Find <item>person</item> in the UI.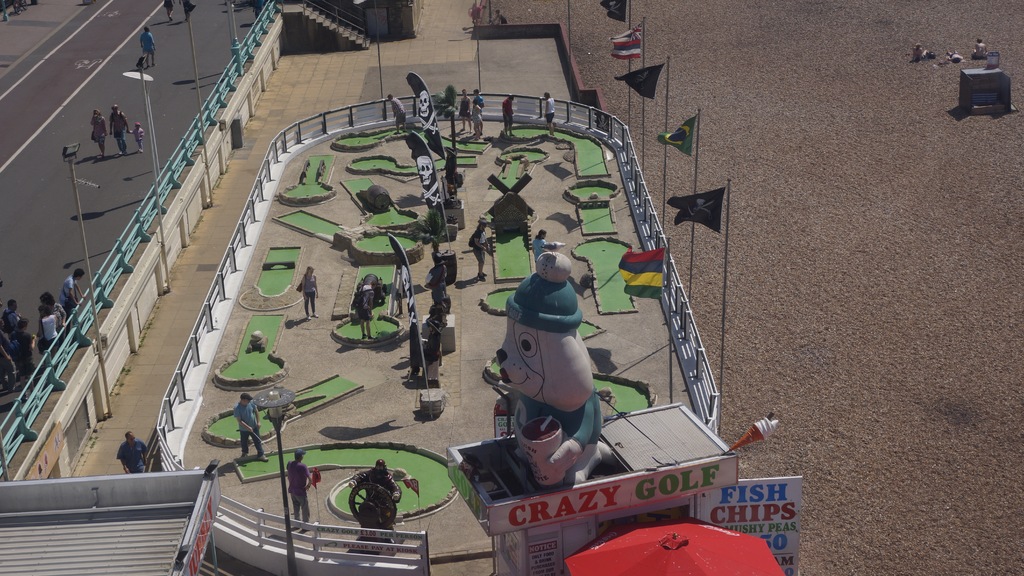
UI element at bbox=[467, 97, 483, 140].
